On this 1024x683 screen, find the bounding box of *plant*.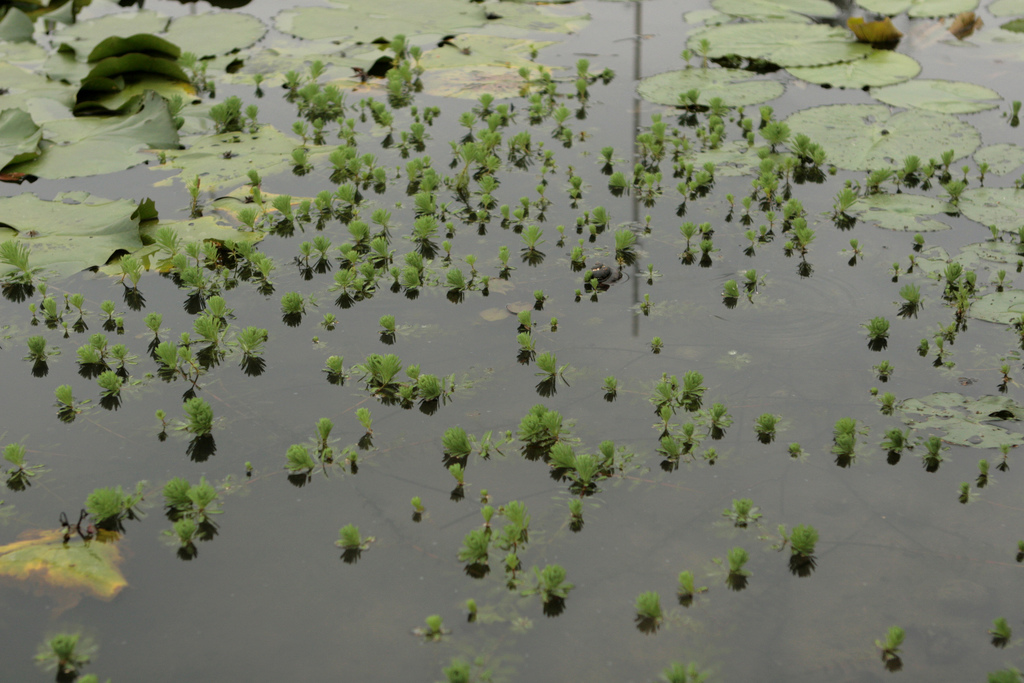
Bounding box: 576:57:594:97.
